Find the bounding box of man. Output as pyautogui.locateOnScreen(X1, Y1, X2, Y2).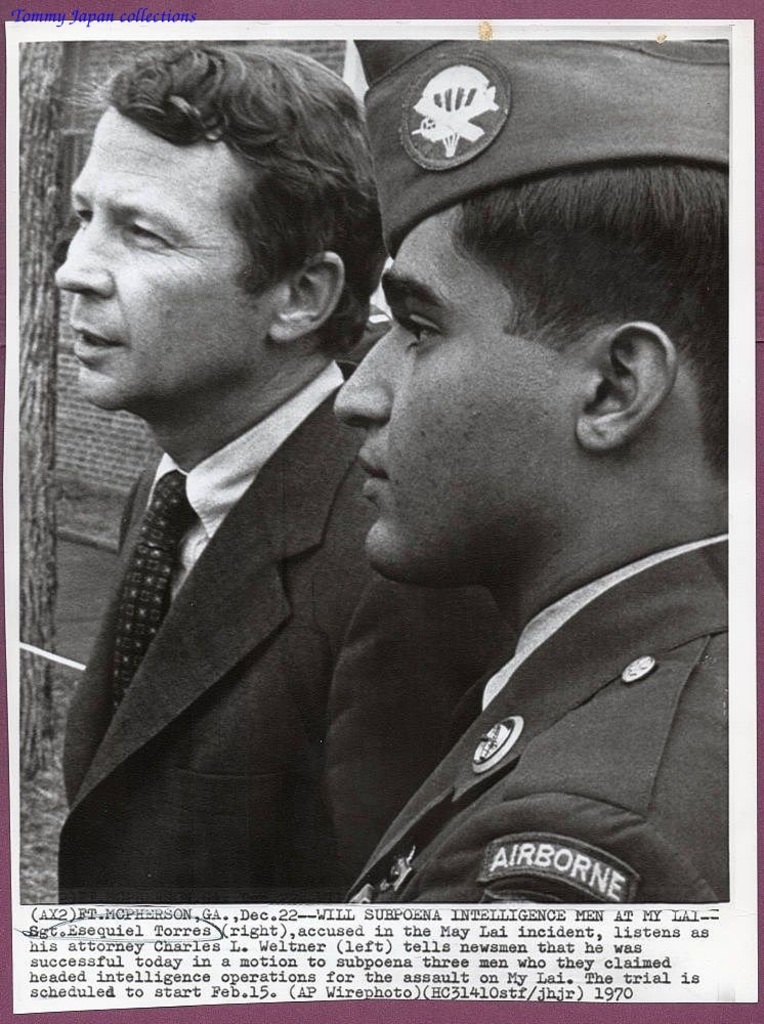
pyautogui.locateOnScreen(329, 42, 730, 902).
